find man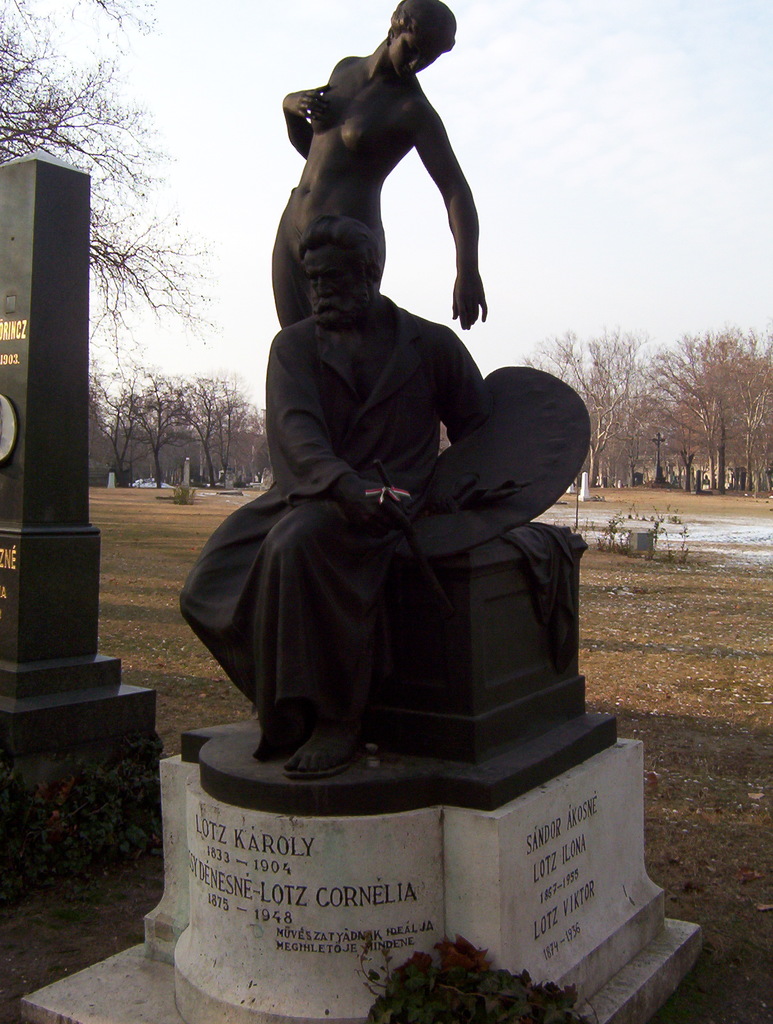
x1=169, y1=205, x2=496, y2=773
